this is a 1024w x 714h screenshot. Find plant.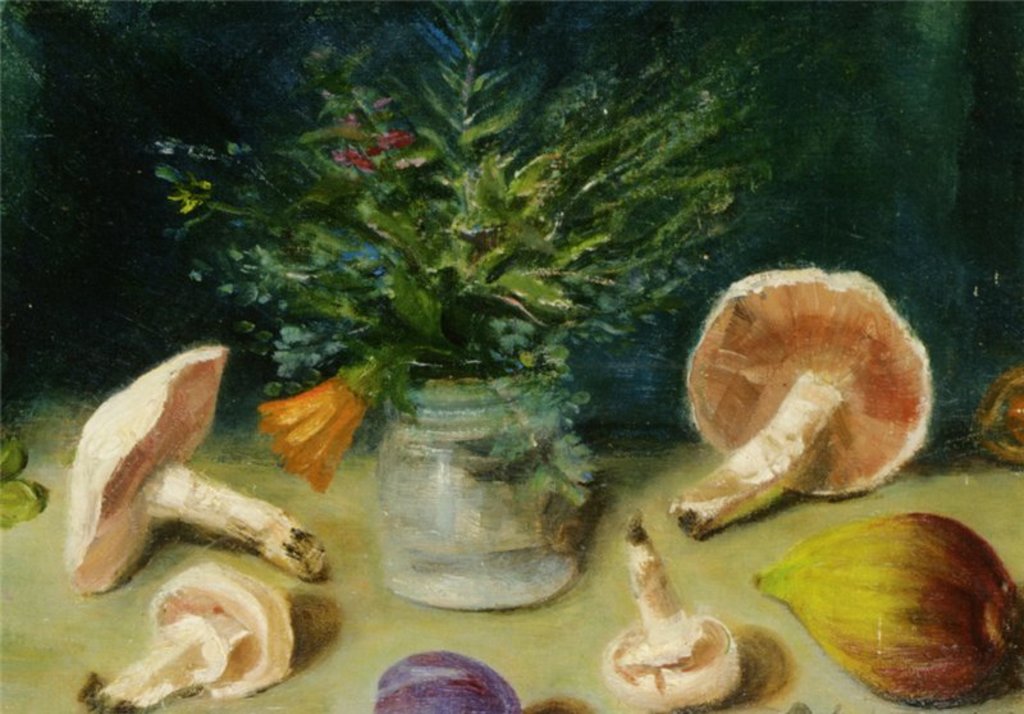
Bounding box: left=151, top=0, right=760, bottom=491.
